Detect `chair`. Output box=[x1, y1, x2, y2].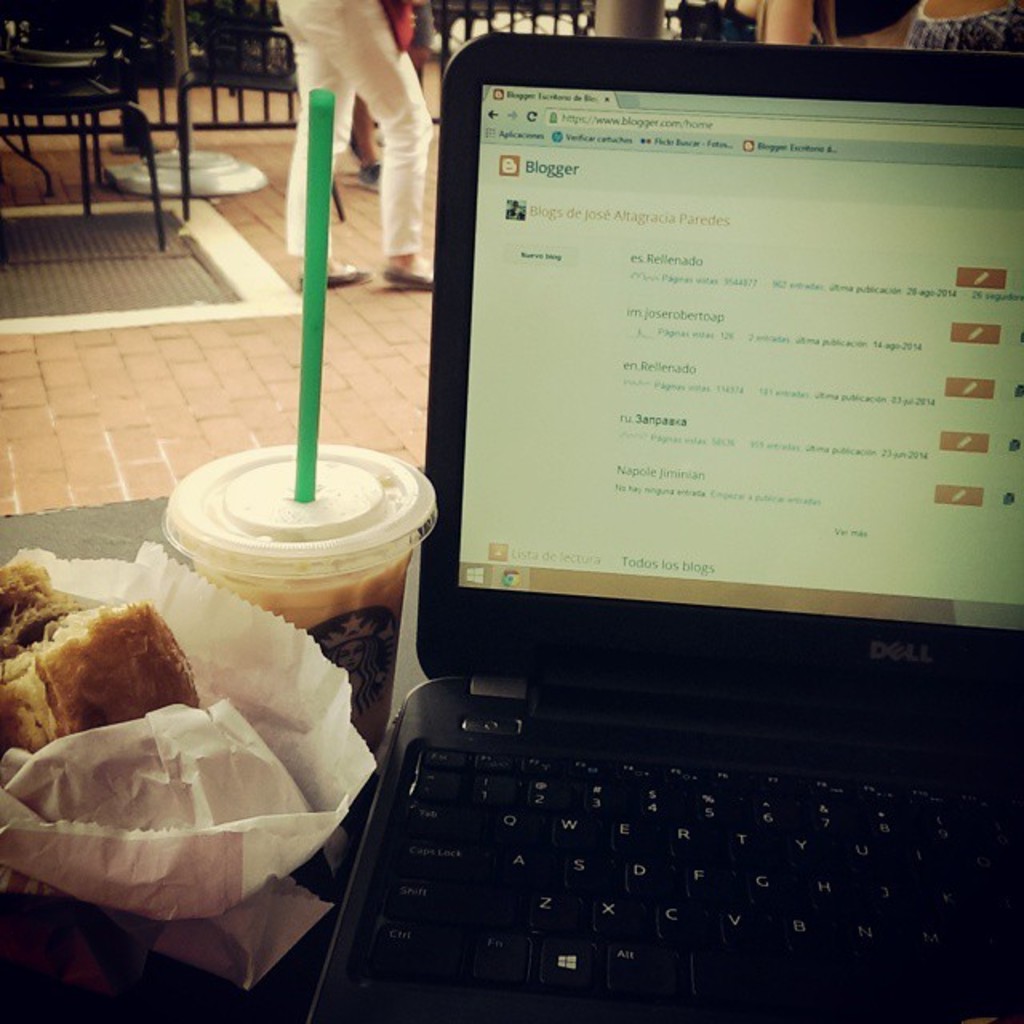
box=[902, 0, 1022, 48].
